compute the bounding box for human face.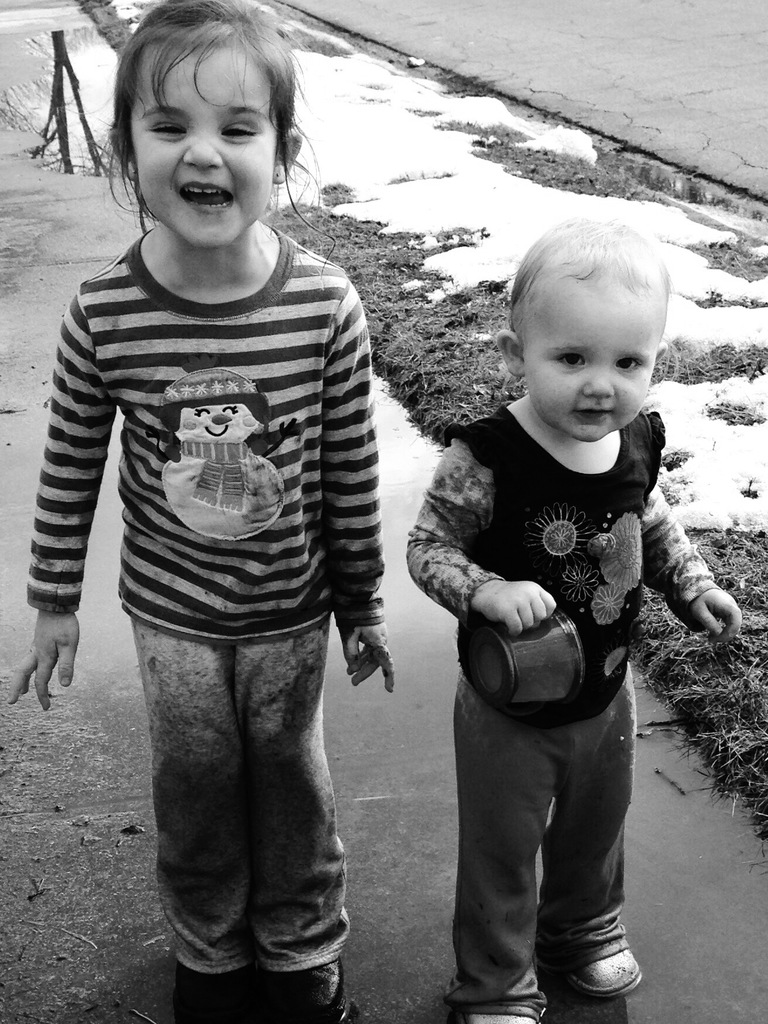
128,39,275,258.
